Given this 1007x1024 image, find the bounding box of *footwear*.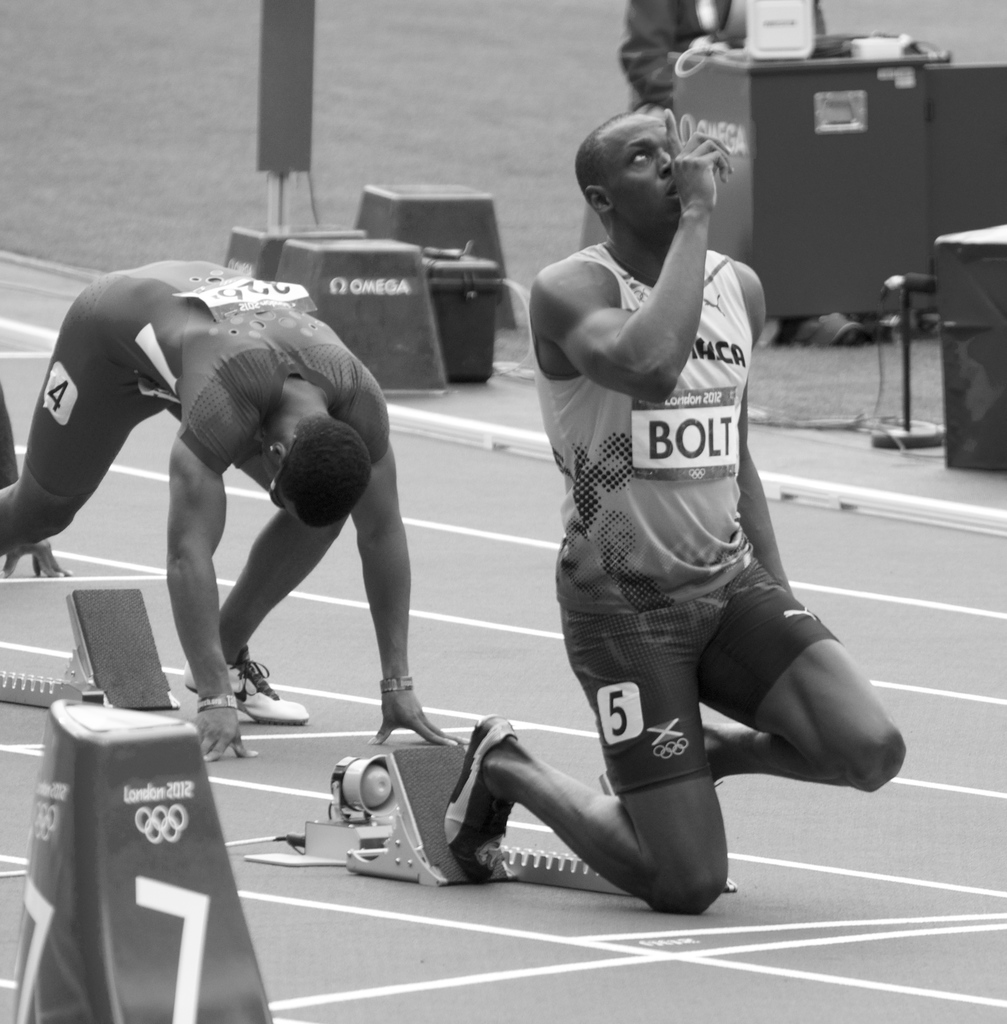
(179, 652, 310, 726).
